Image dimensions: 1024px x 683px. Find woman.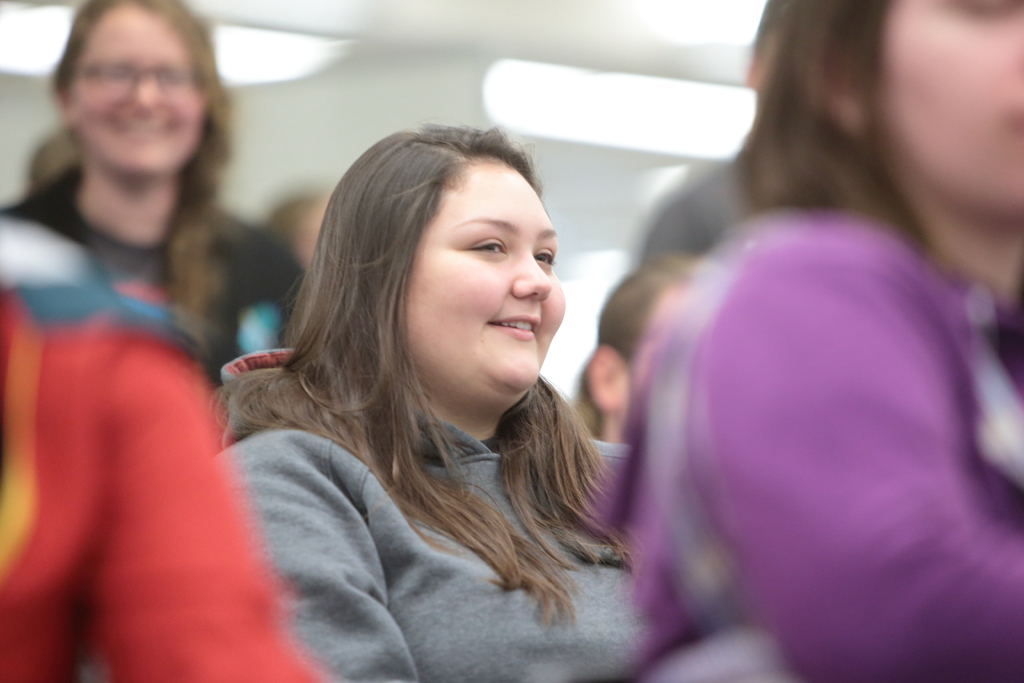
(x1=191, y1=115, x2=686, y2=659).
